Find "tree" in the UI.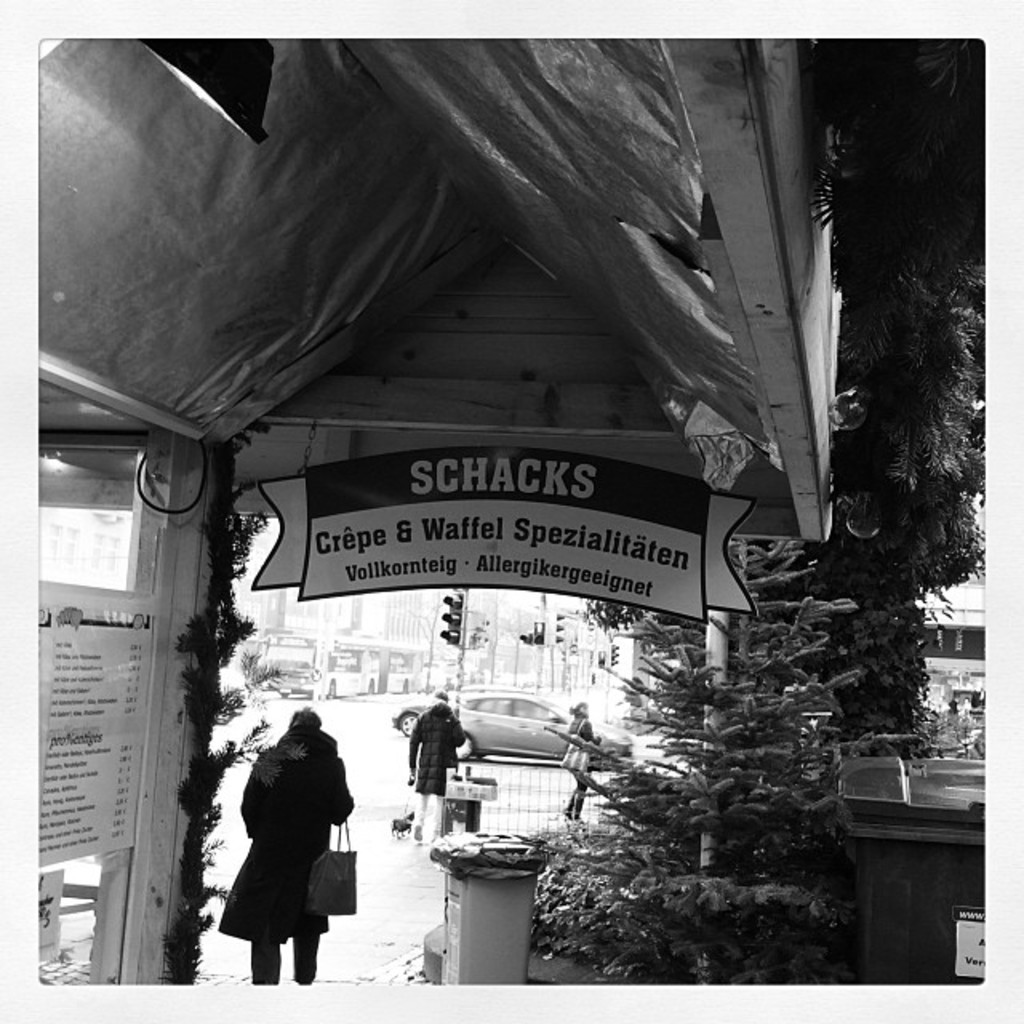
UI element at (750, 37, 986, 765).
